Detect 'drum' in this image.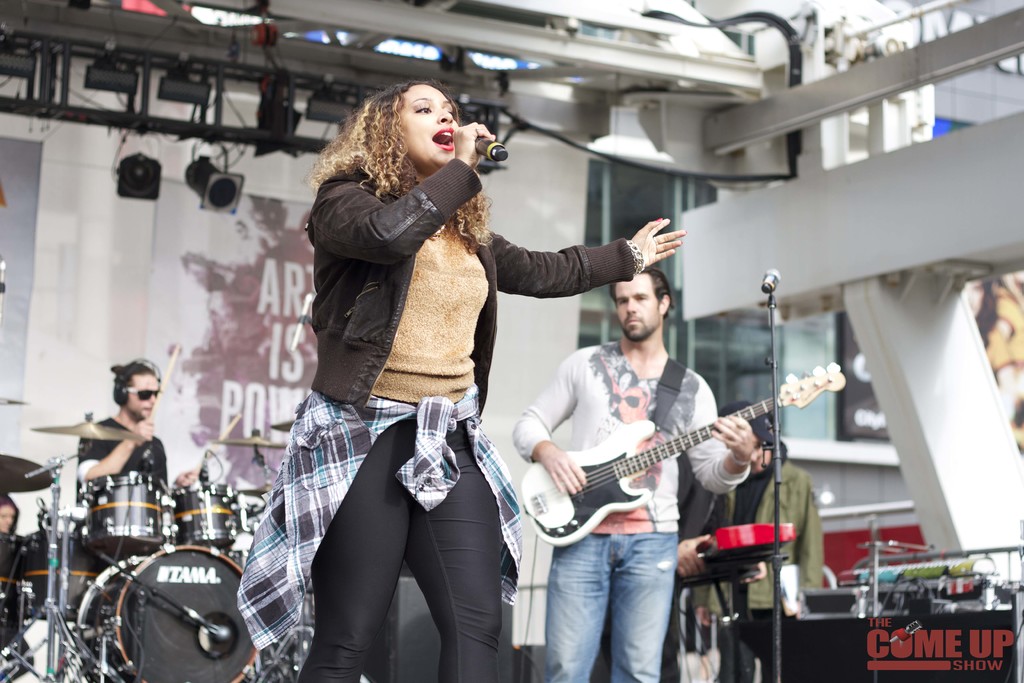
Detection: (76,543,258,682).
